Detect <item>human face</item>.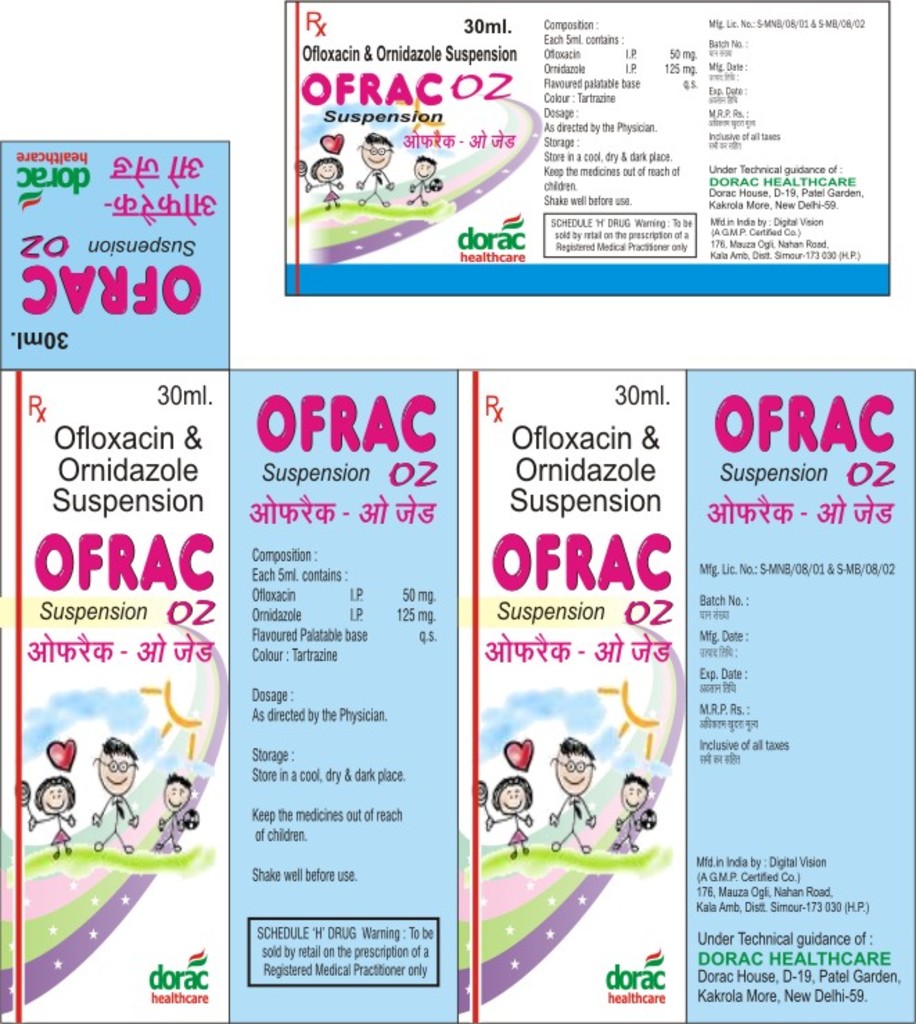
Detected at [x1=316, y1=164, x2=338, y2=183].
